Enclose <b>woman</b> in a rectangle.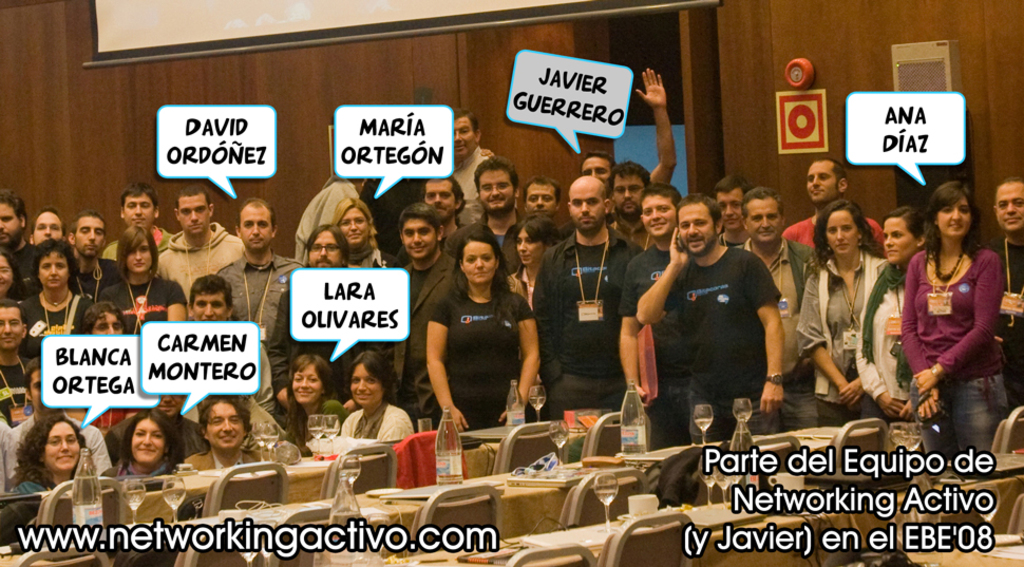
l=12, t=415, r=100, b=493.
